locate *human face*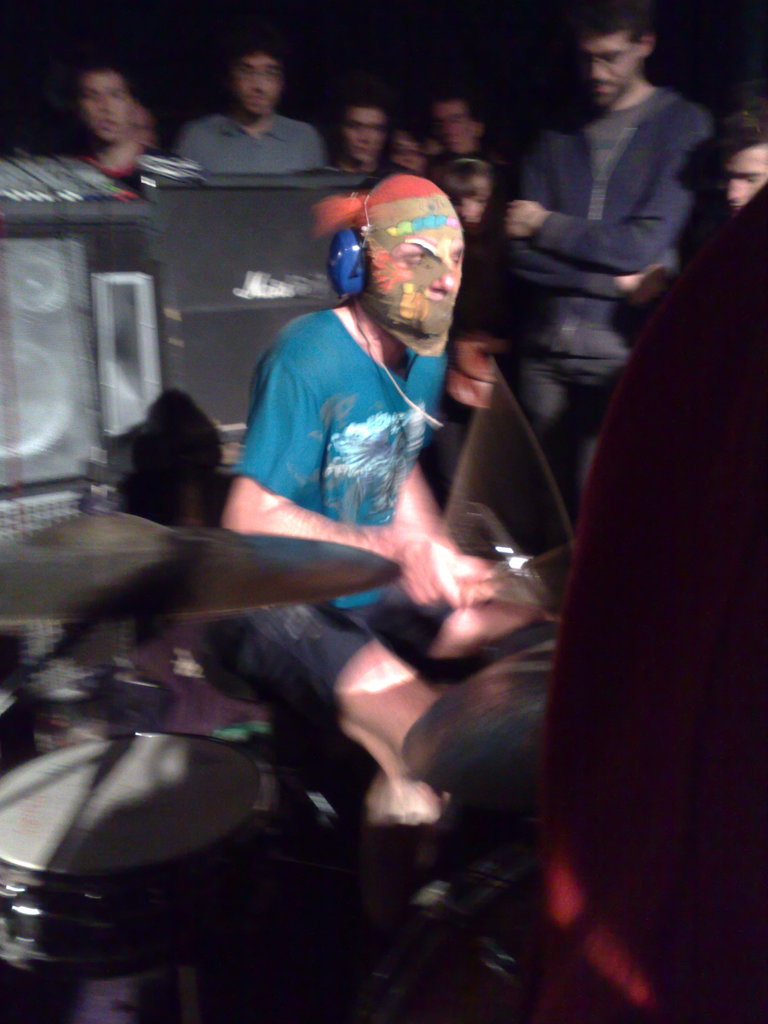
716, 145, 767, 206
